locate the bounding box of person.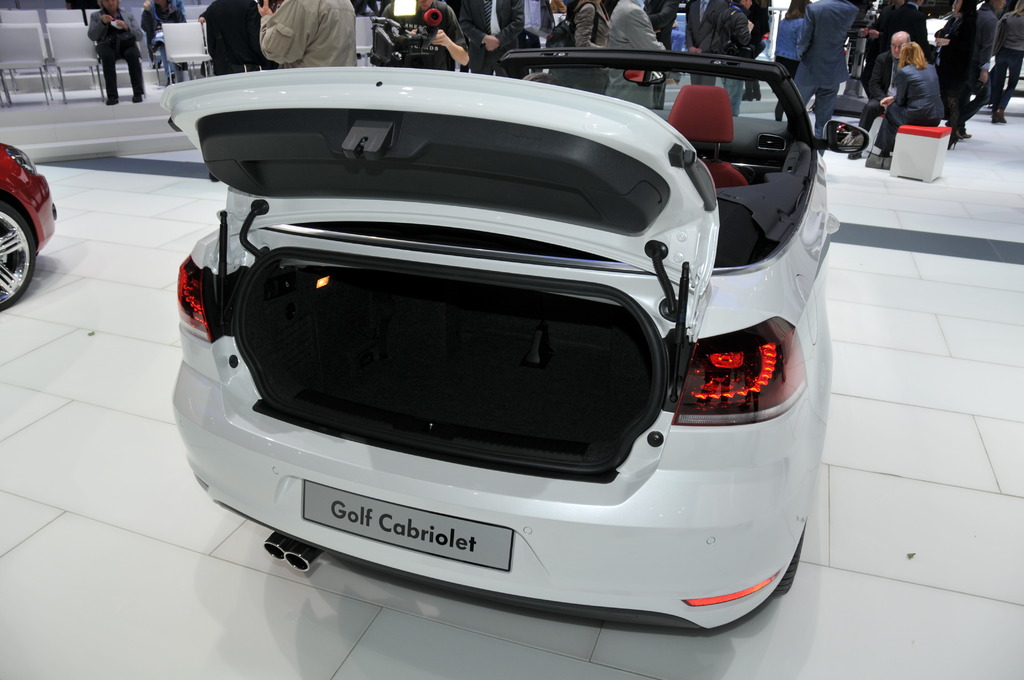
Bounding box: (x1=456, y1=0, x2=519, y2=80).
